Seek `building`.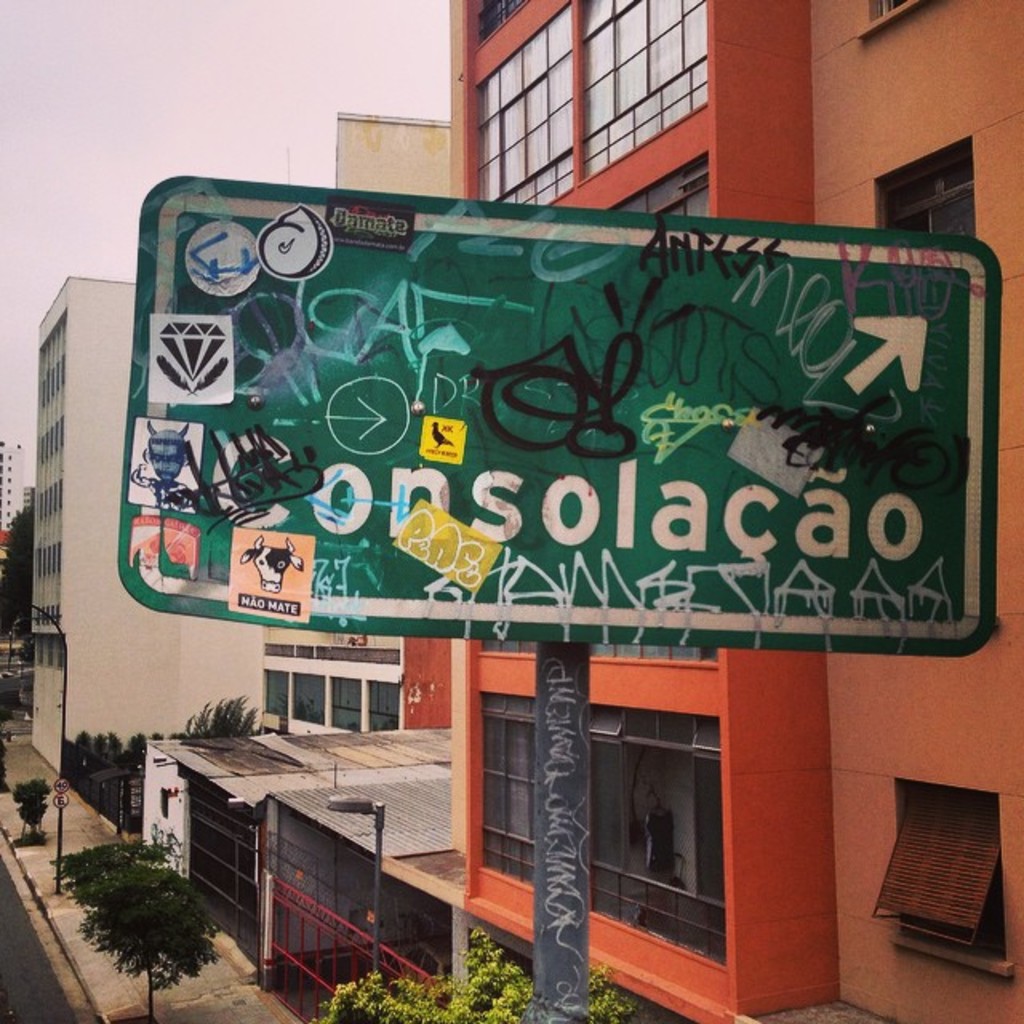
<bbox>30, 275, 266, 779</bbox>.
